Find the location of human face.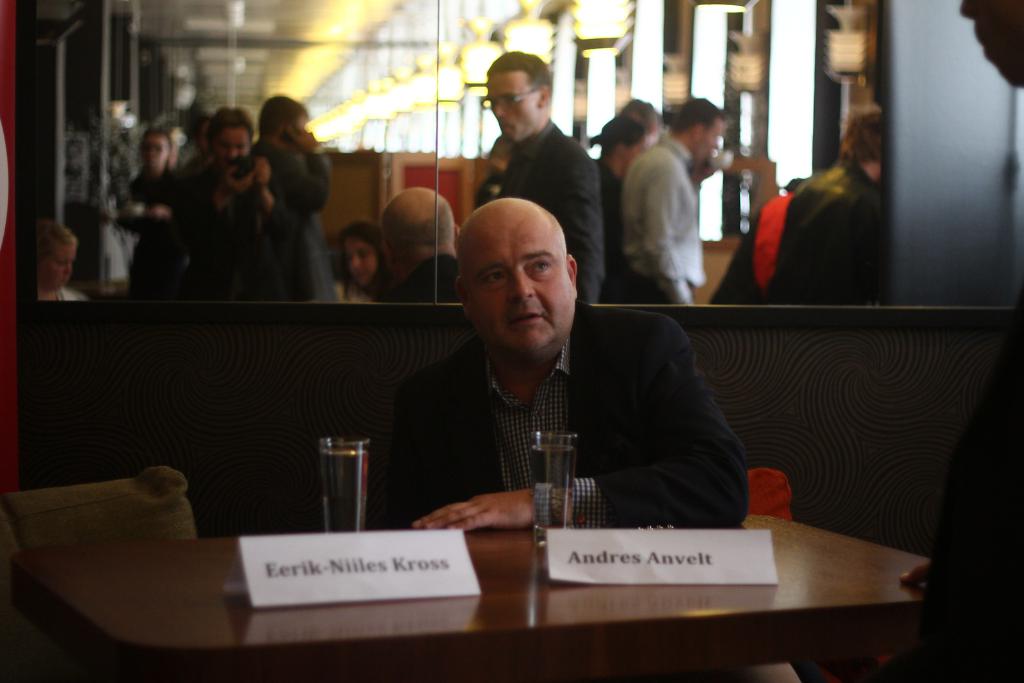
Location: (349,239,379,281).
